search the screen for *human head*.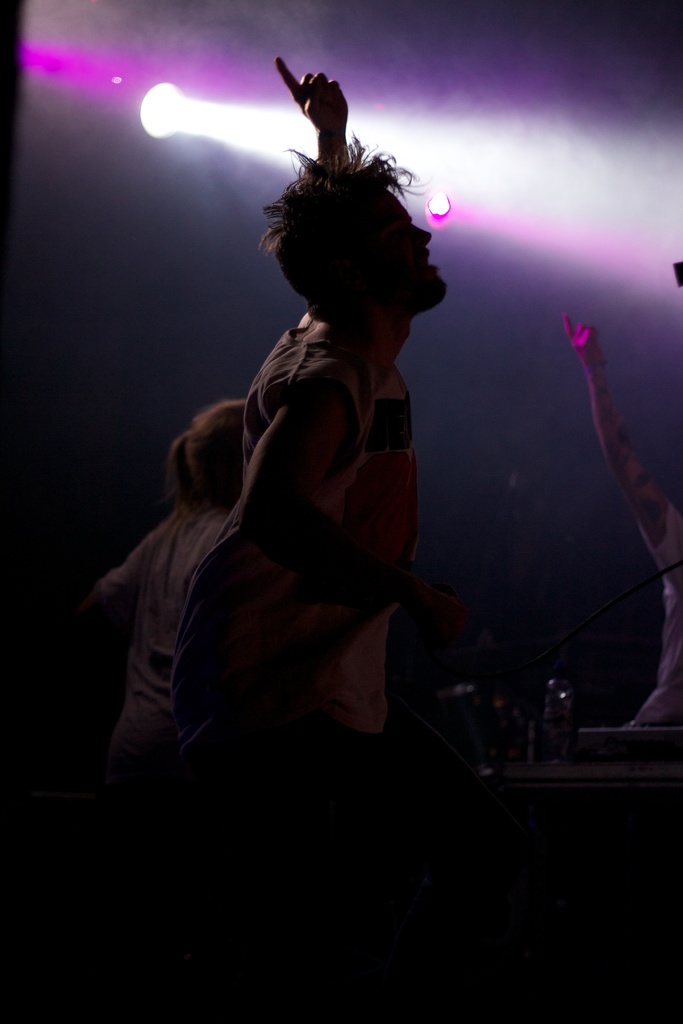
Found at {"x1": 255, "y1": 134, "x2": 459, "y2": 330}.
